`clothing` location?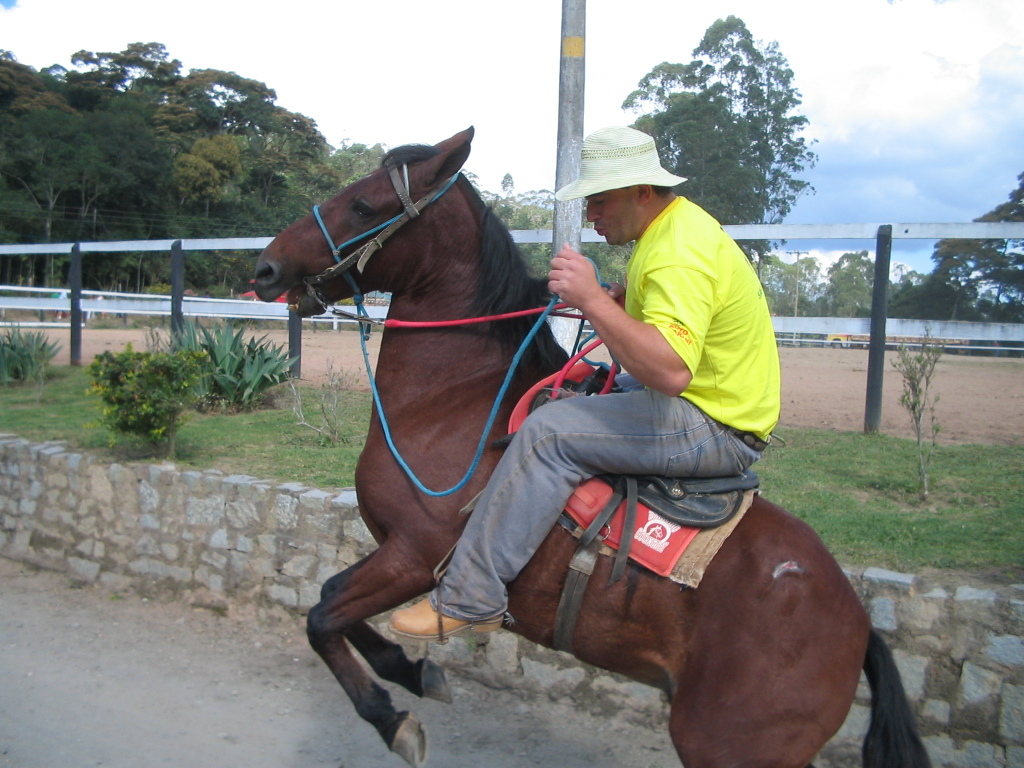
pyautogui.locateOnScreen(502, 207, 811, 652)
